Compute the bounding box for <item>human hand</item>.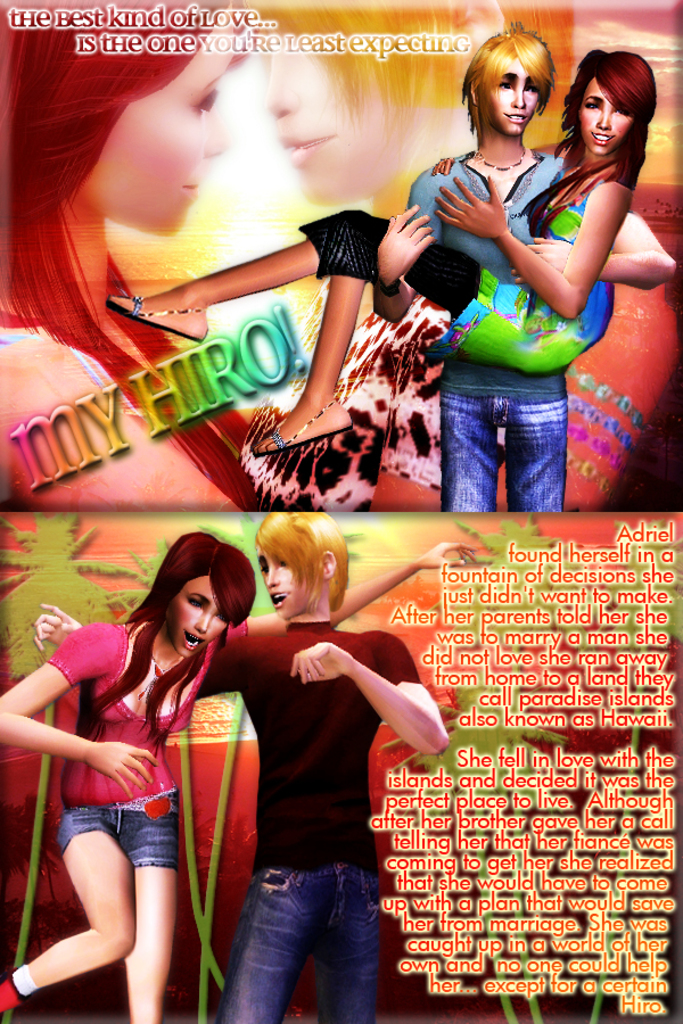
{"x1": 285, "y1": 629, "x2": 348, "y2": 684}.
